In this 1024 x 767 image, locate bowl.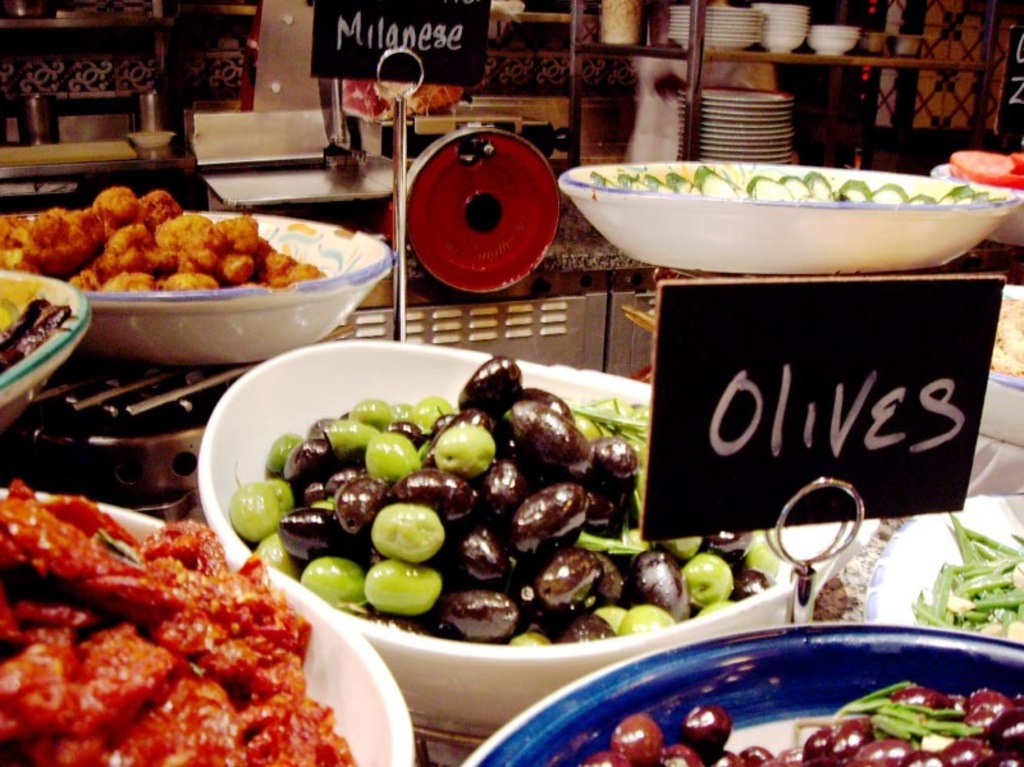
Bounding box: BBox(809, 35, 858, 56).
